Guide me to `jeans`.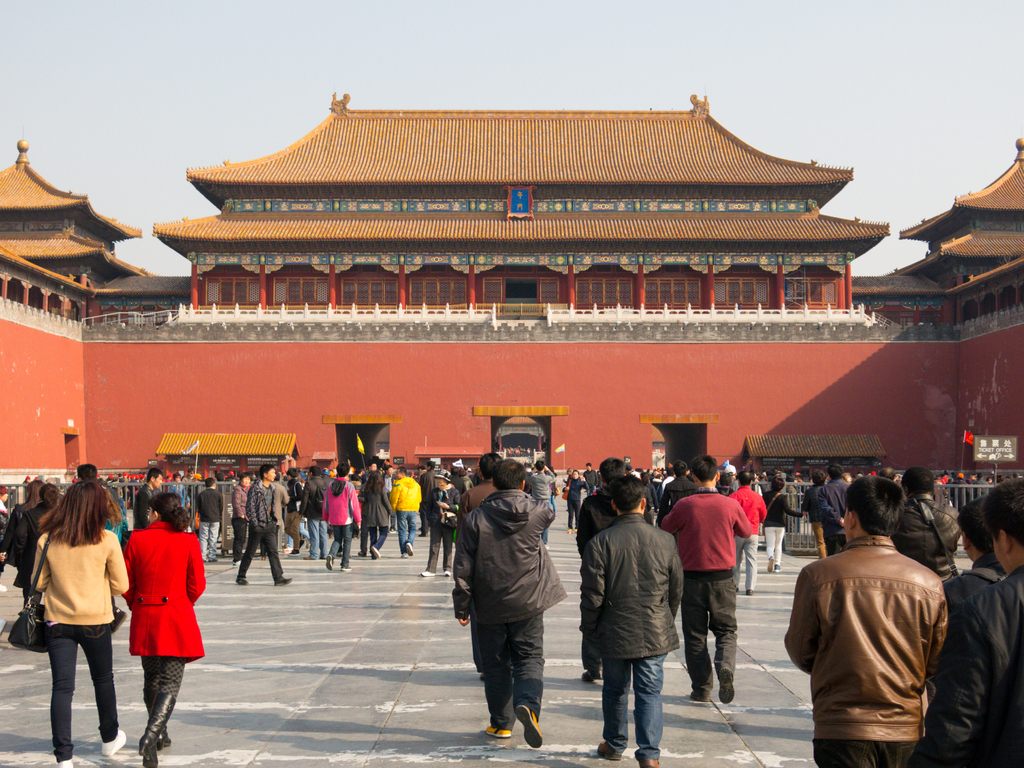
Guidance: 600, 654, 667, 758.
